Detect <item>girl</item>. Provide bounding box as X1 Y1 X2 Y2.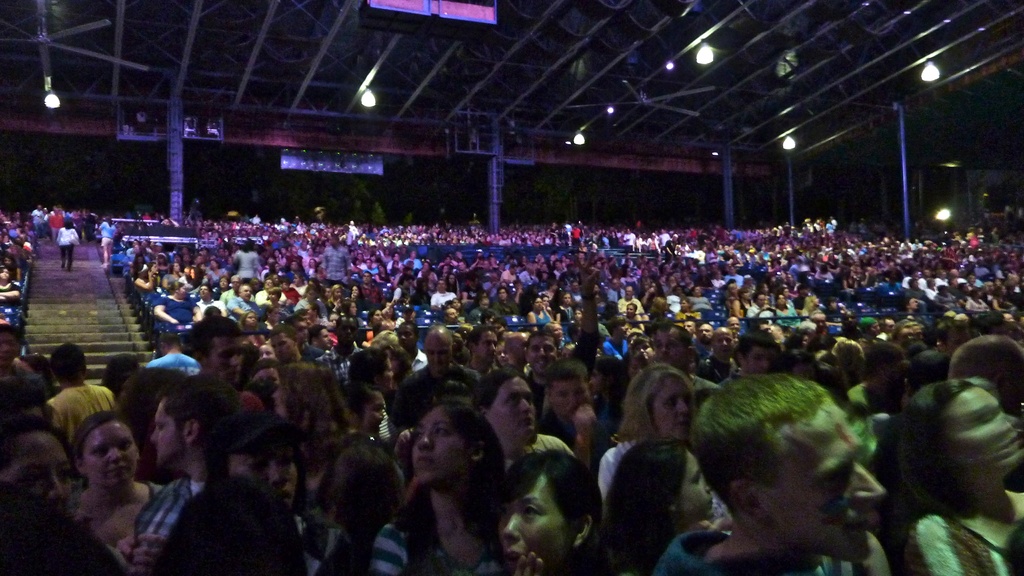
63 401 169 575.
